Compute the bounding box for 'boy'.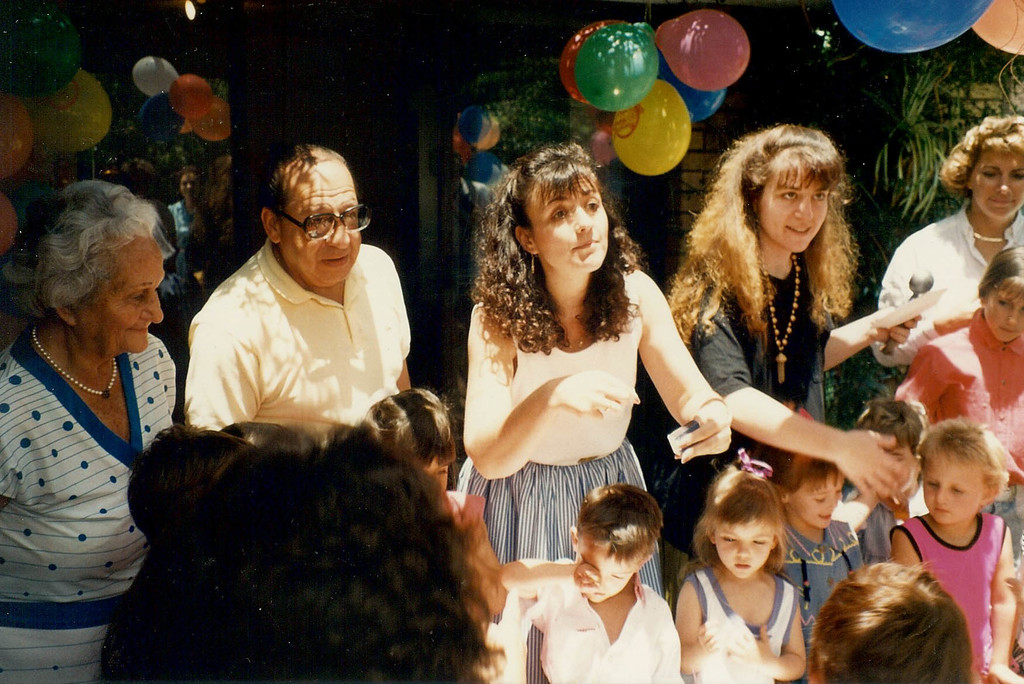
pyautogui.locateOnScreen(892, 419, 1023, 683).
